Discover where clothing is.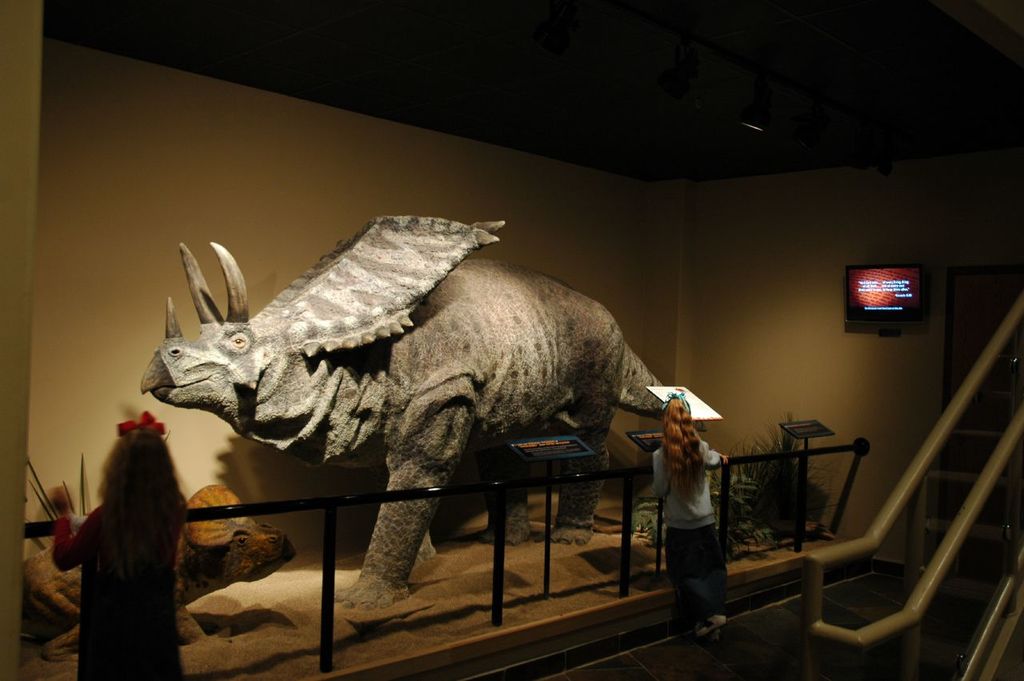
Discovered at bbox=[50, 512, 190, 680].
